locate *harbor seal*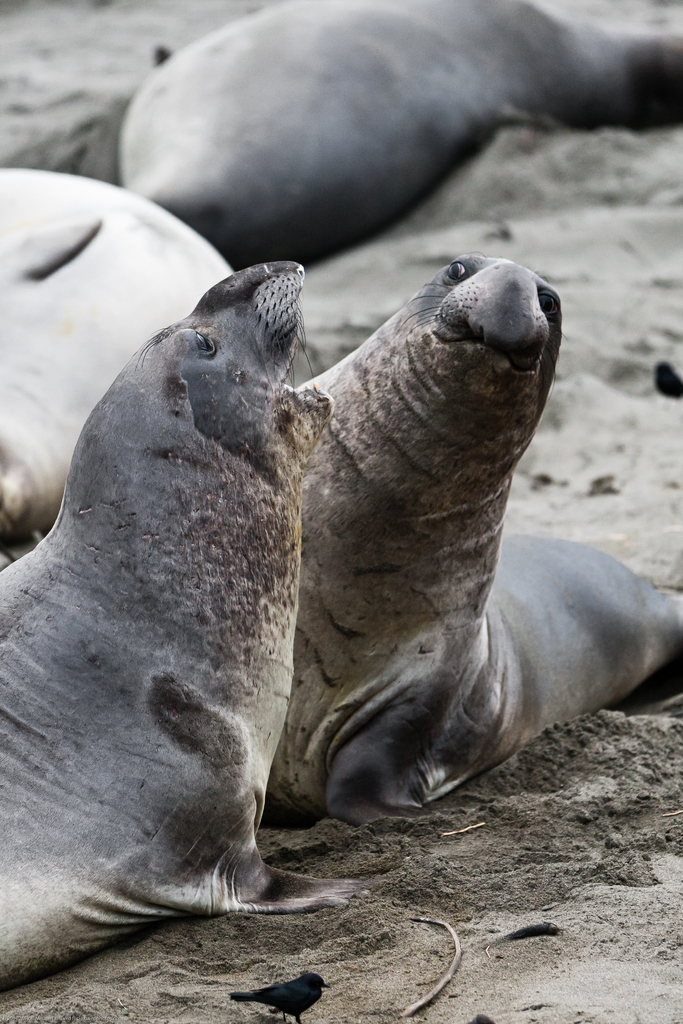
detection(0, 257, 347, 988)
